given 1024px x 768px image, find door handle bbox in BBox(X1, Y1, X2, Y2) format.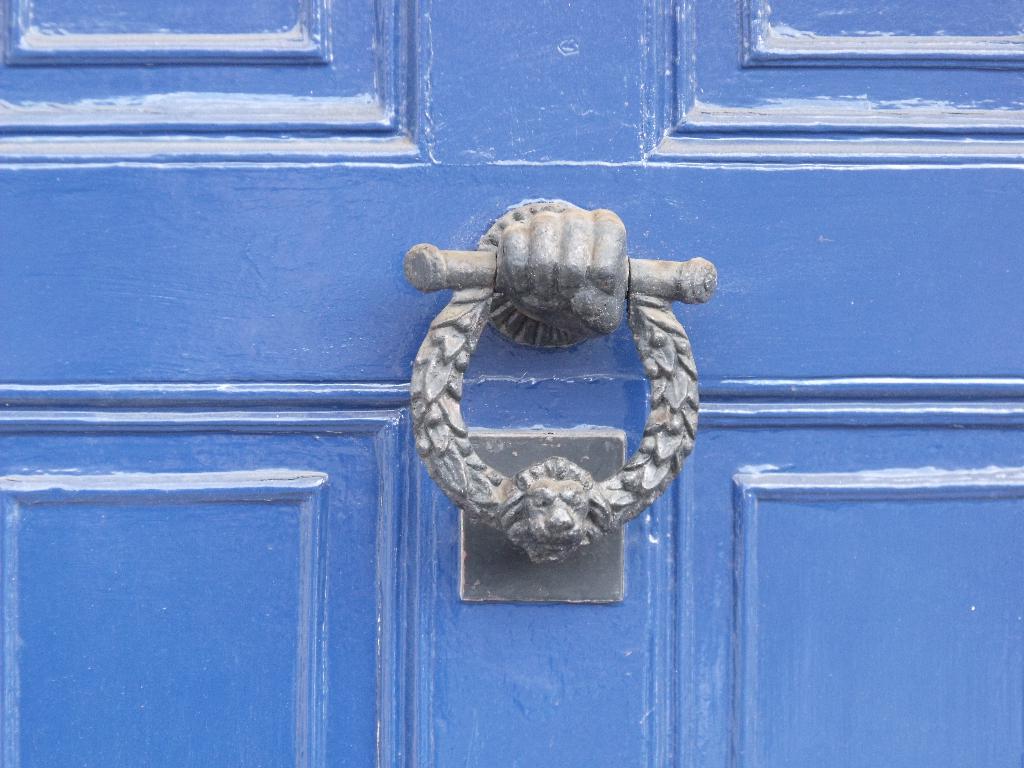
BBox(387, 197, 730, 549).
